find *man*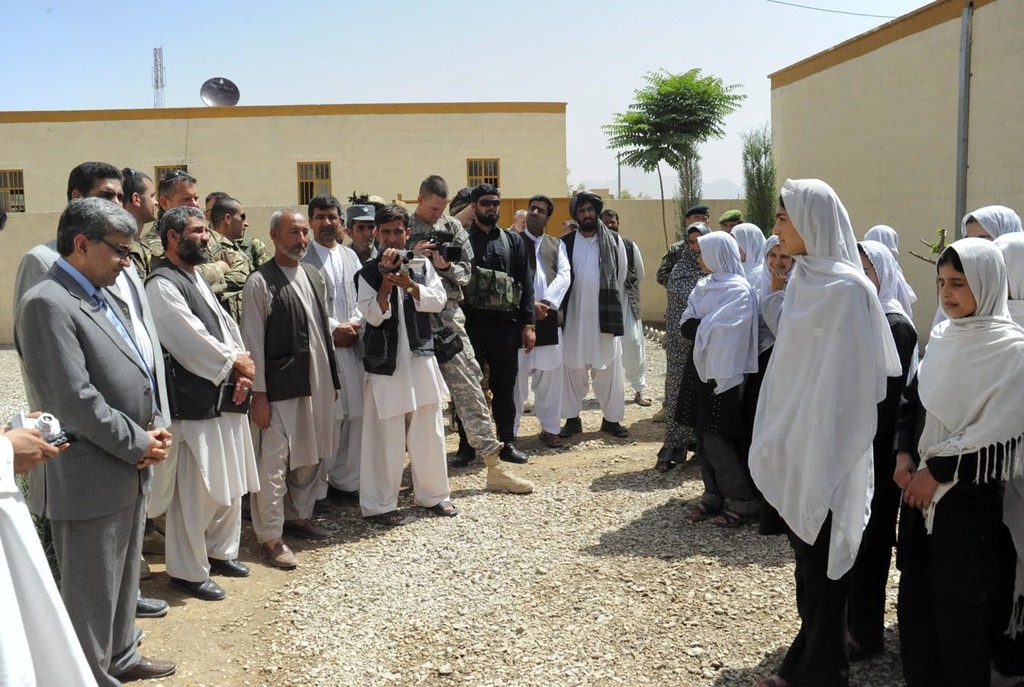
box=[655, 204, 711, 281]
